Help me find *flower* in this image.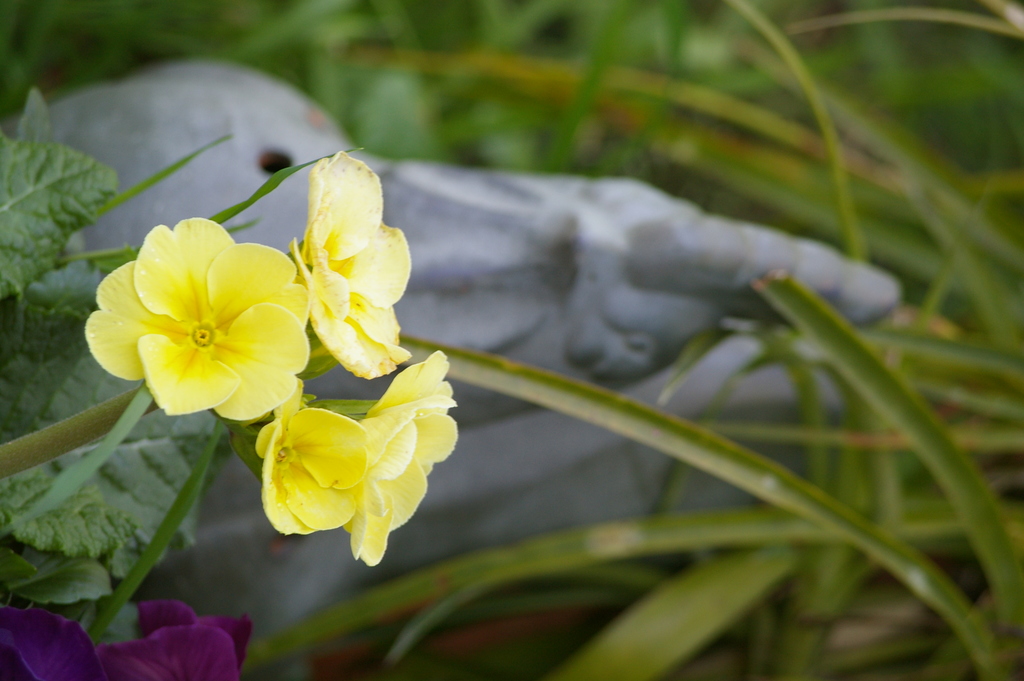
Found it: detection(294, 149, 414, 381).
